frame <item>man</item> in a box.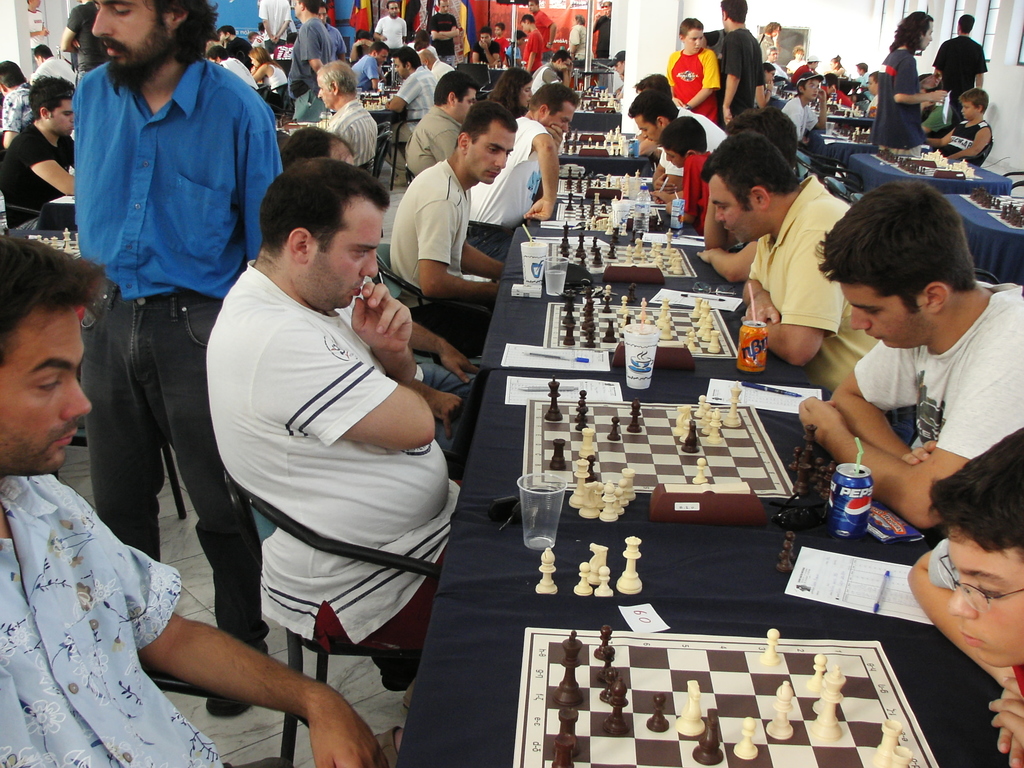
715,0,764,122.
